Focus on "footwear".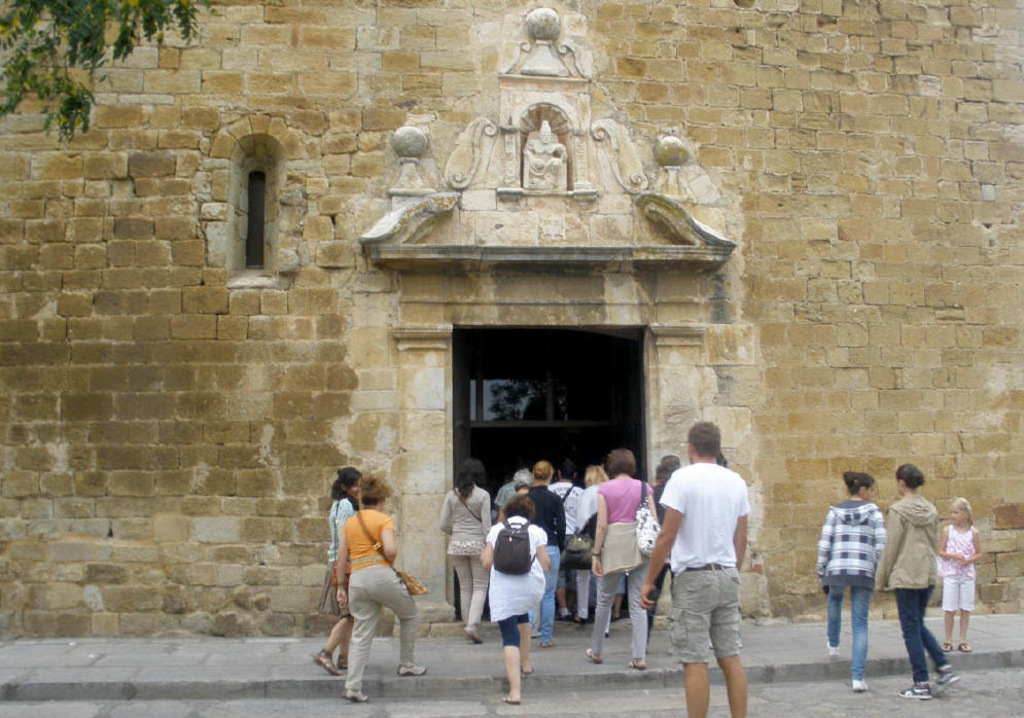
Focused at left=584, top=646, right=602, bottom=663.
